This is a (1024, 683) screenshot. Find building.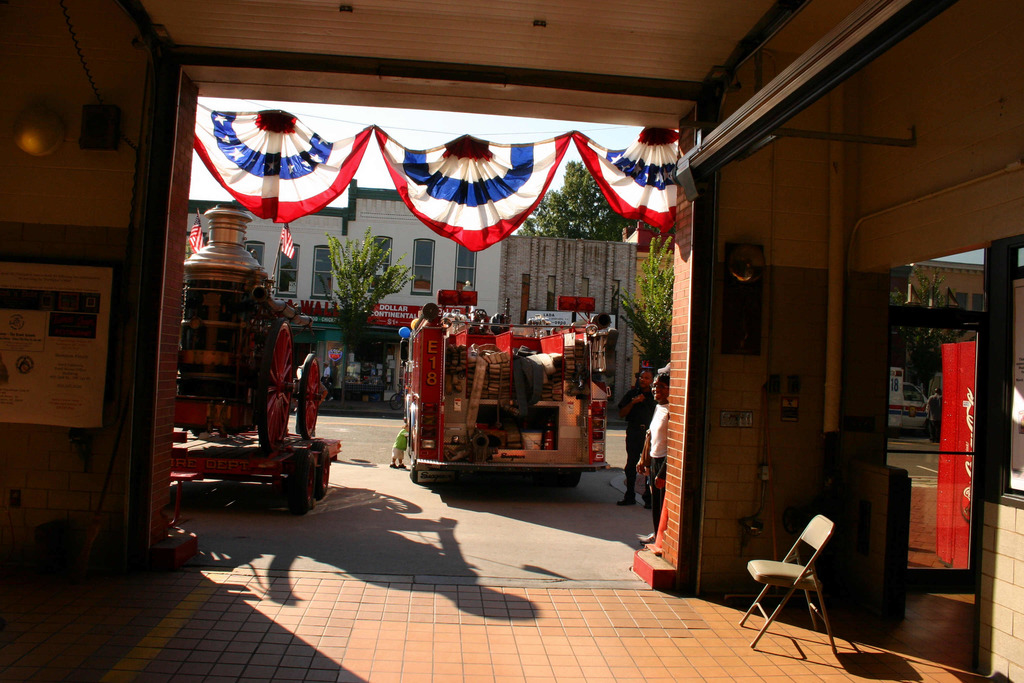
Bounding box: bbox=[898, 258, 985, 339].
